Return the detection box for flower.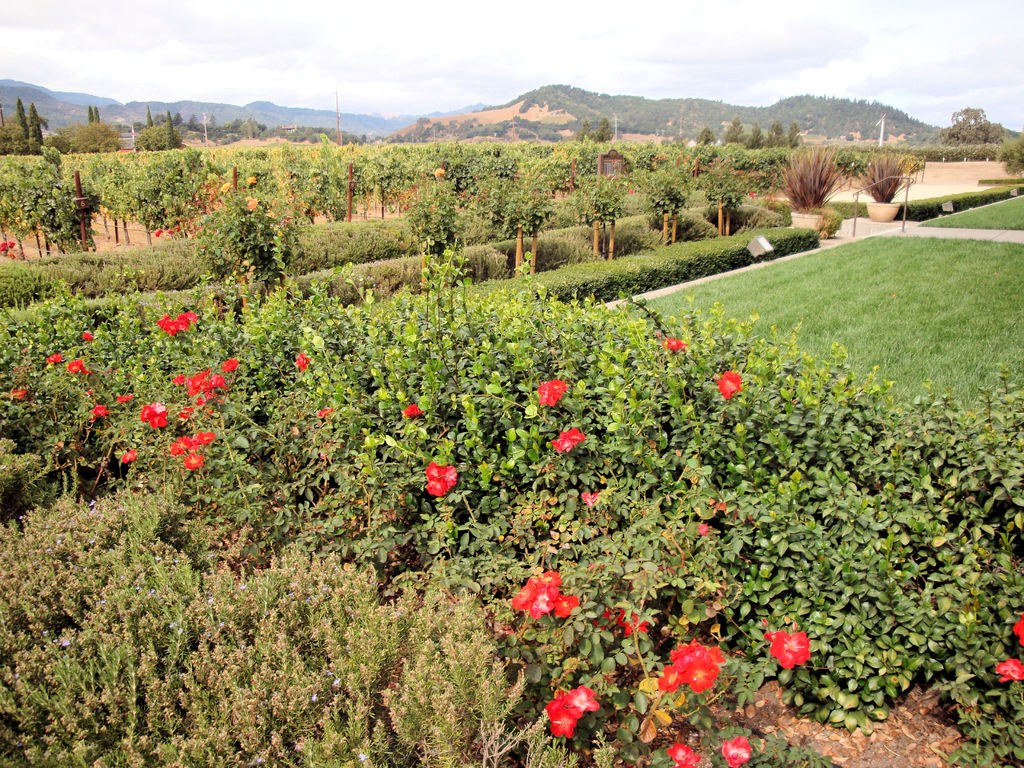
select_region(170, 372, 185, 385).
